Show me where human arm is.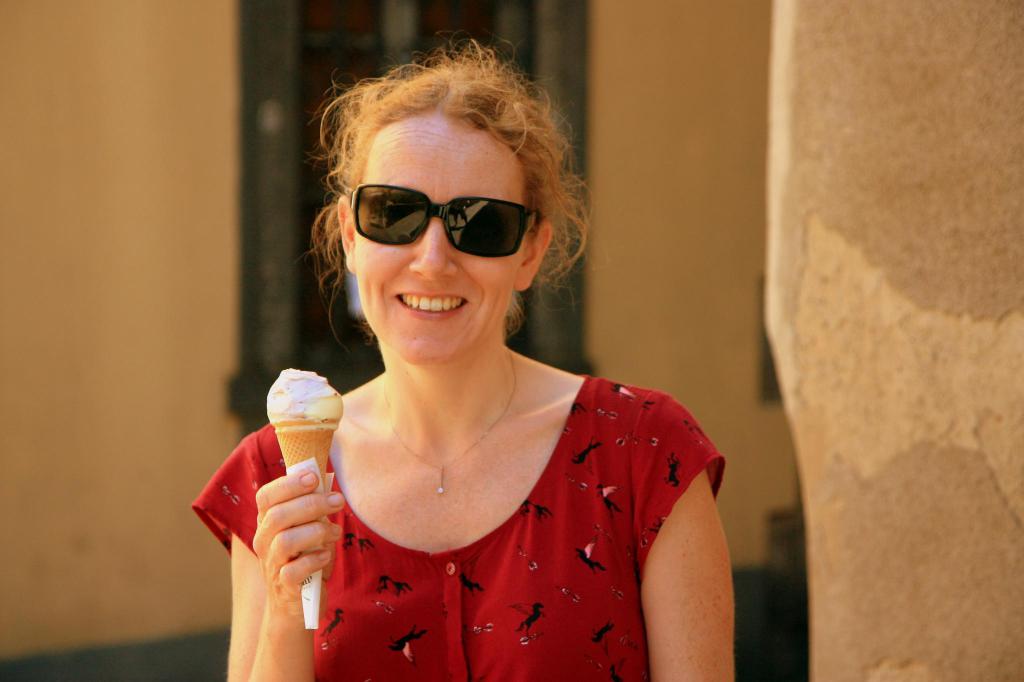
human arm is at 220,423,355,681.
